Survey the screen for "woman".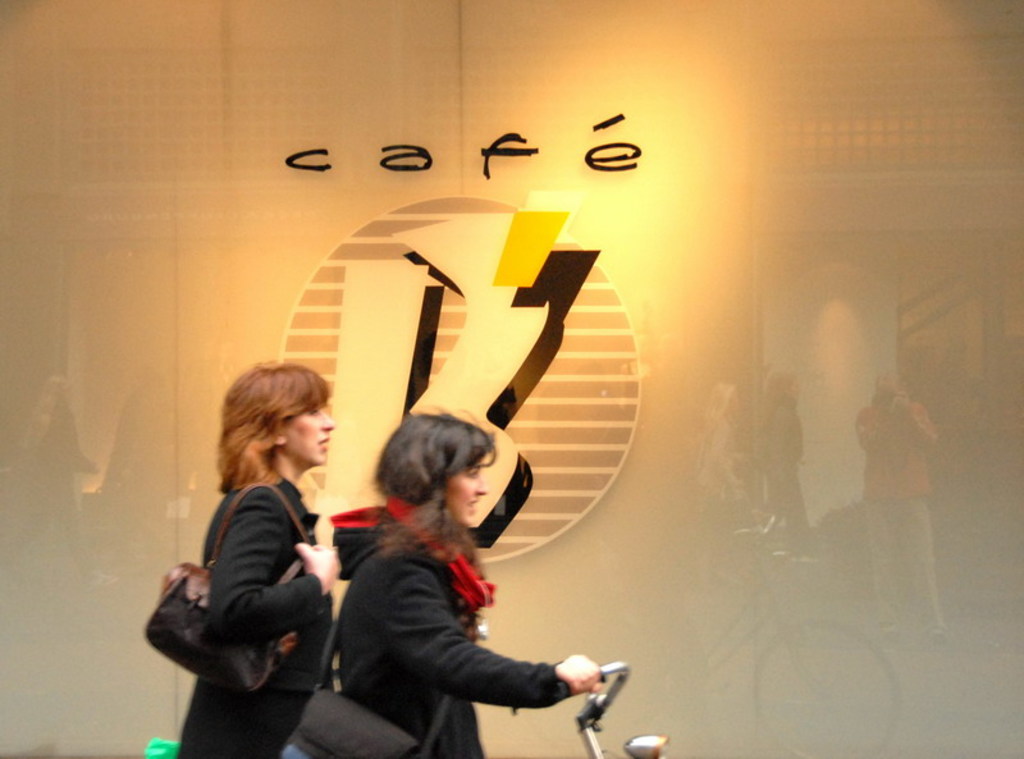
Survey found: [x1=330, y1=411, x2=603, y2=758].
